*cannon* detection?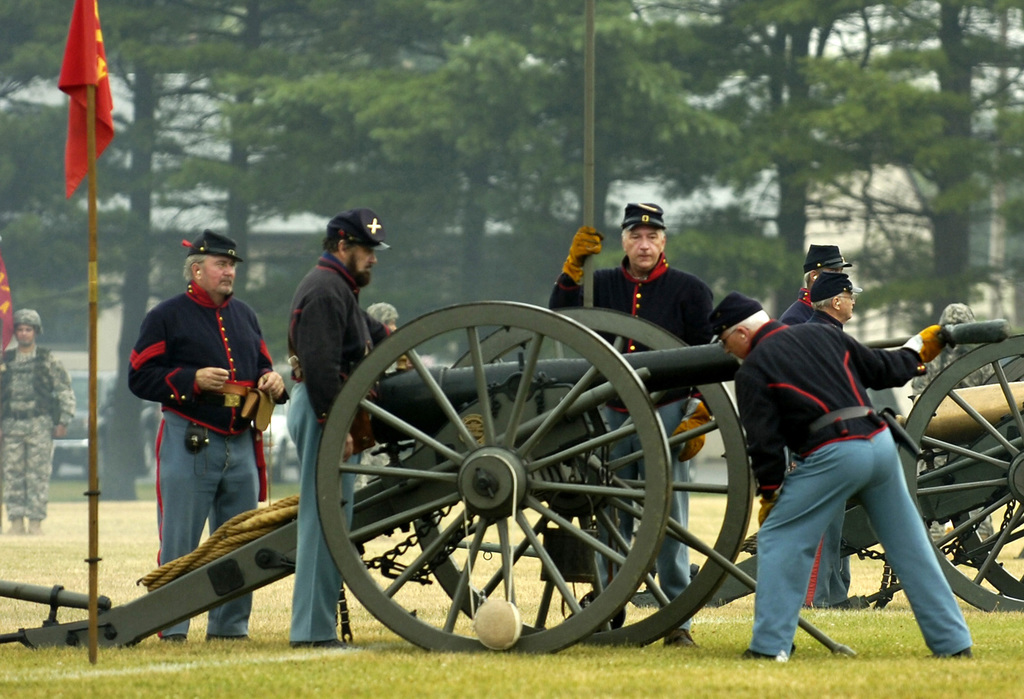
<region>0, 293, 1005, 661</region>
